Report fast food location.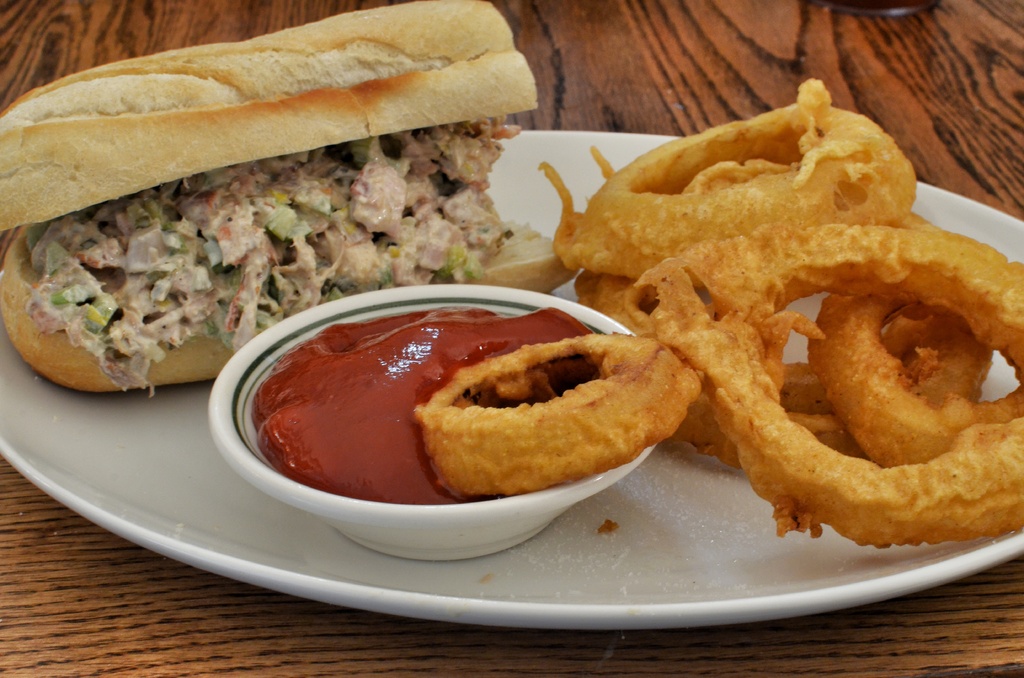
Report: 0 10 520 407.
